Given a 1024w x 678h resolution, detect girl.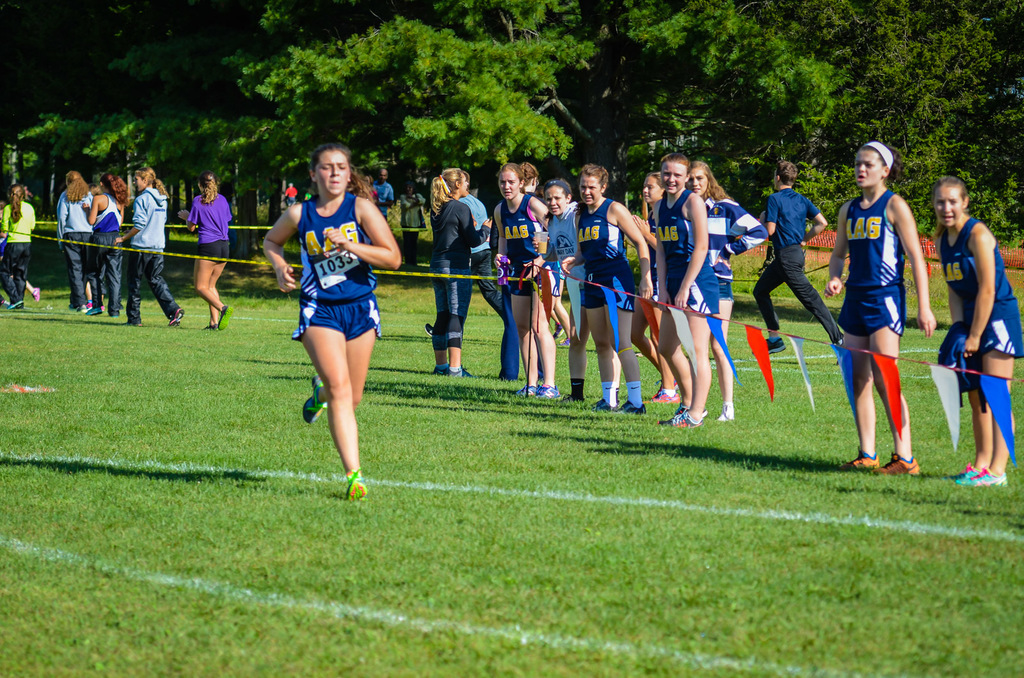
(x1=492, y1=164, x2=555, y2=400).
